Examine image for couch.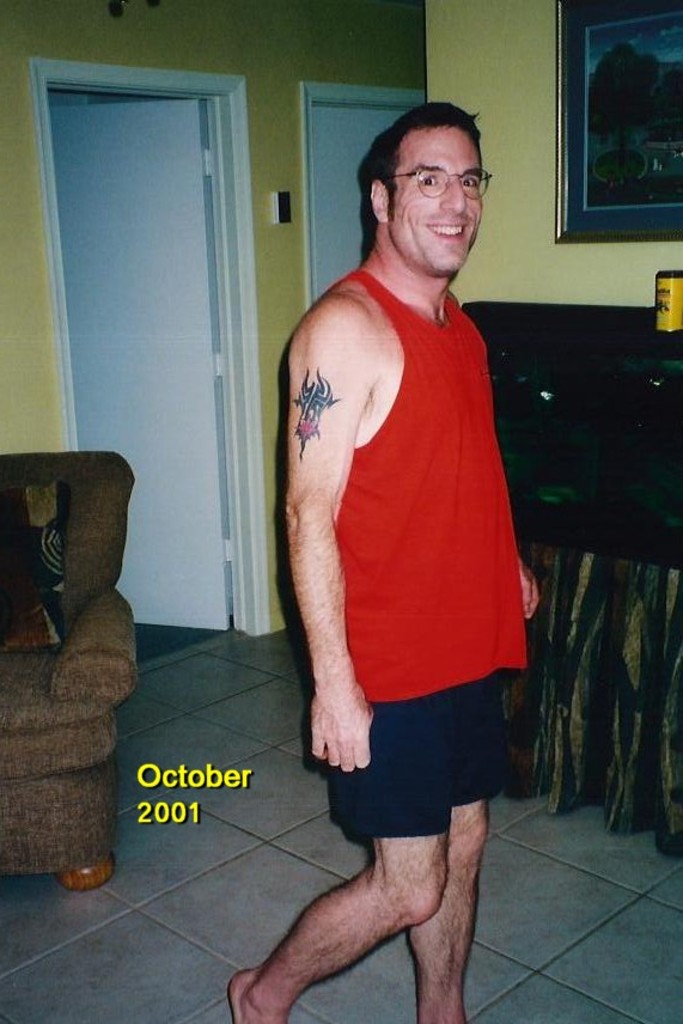
Examination result: detection(0, 445, 139, 895).
